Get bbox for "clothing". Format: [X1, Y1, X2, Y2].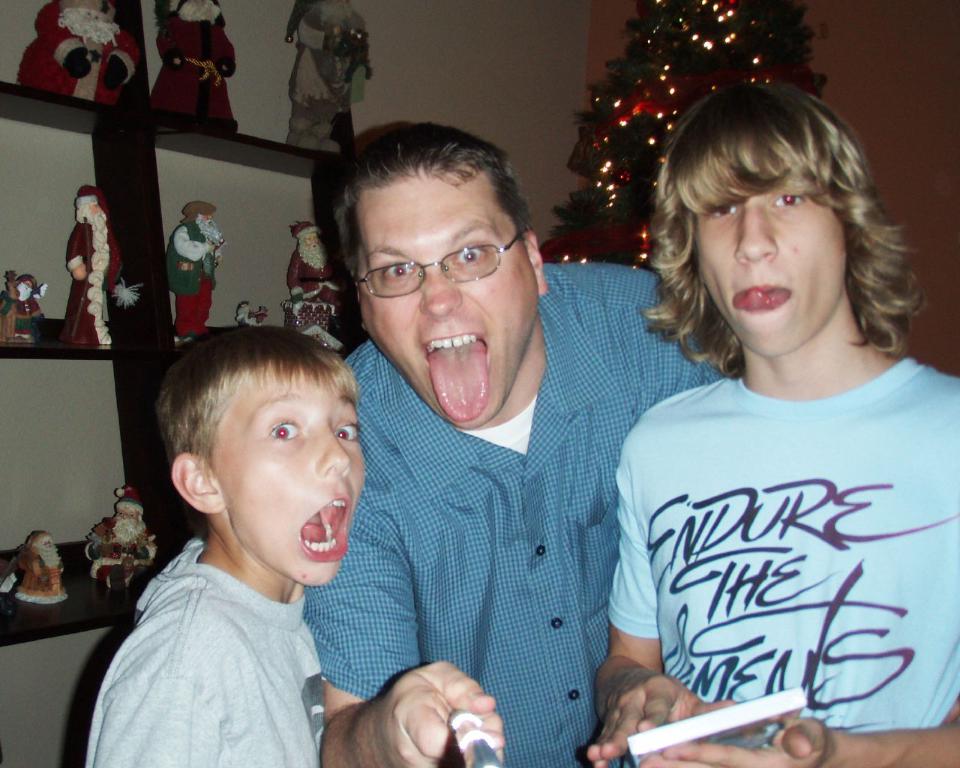
[85, 541, 336, 767].
